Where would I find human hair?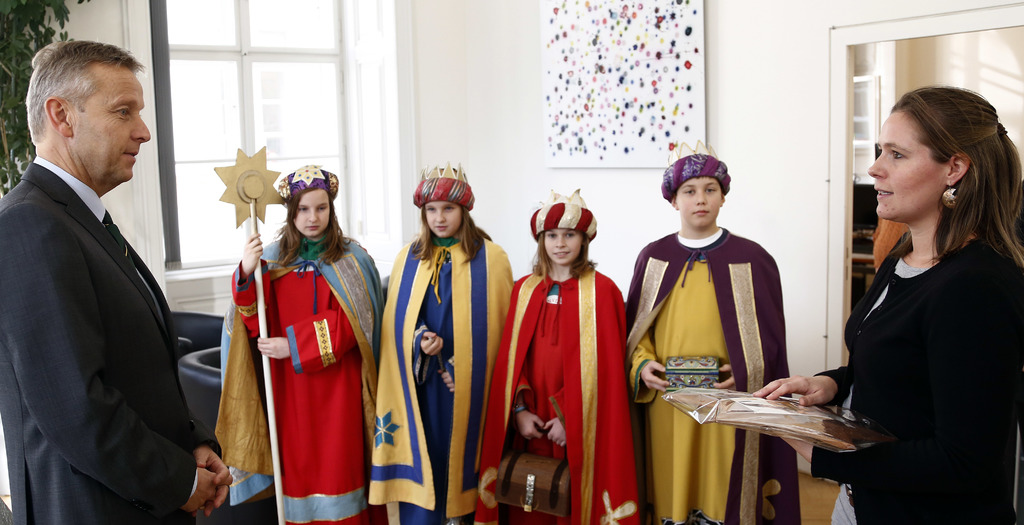
At (531,231,598,290).
